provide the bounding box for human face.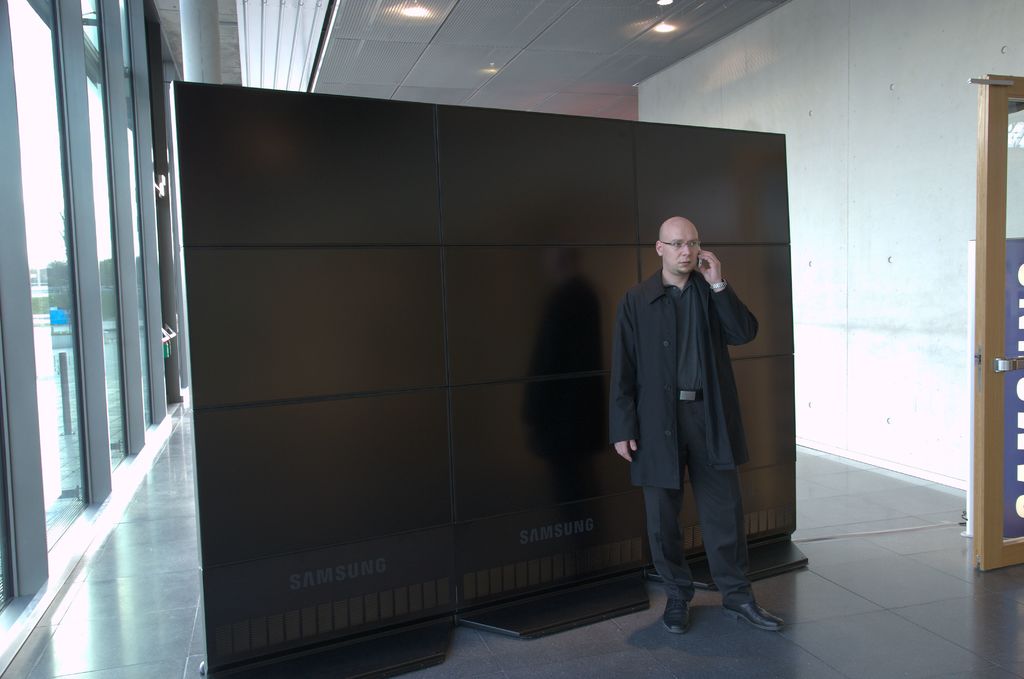
pyautogui.locateOnScreen(666, 225, 700, 273).
